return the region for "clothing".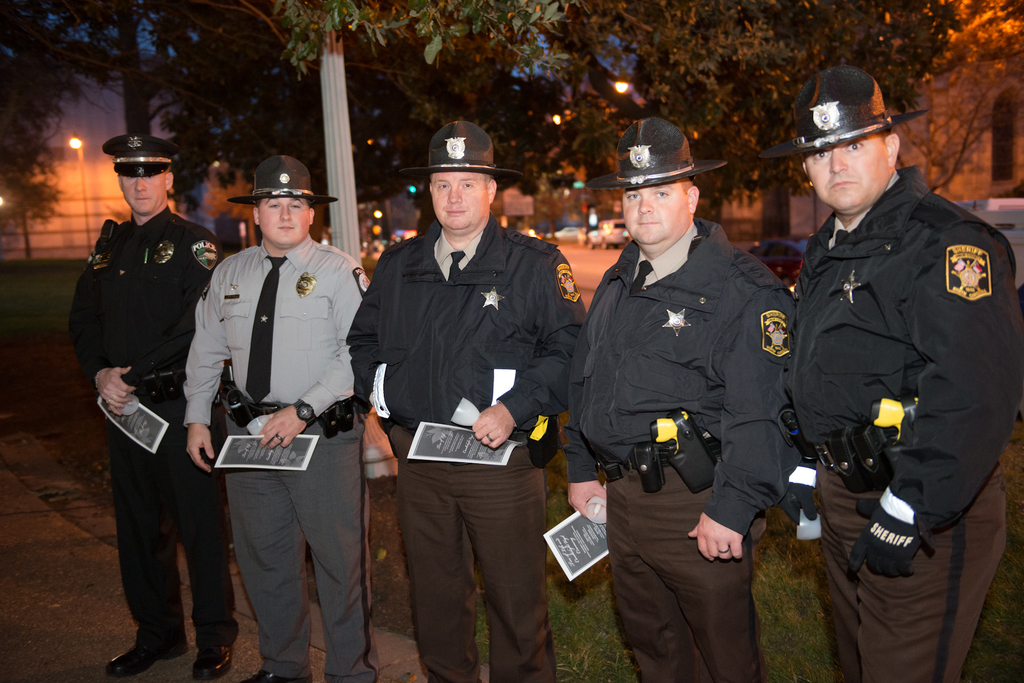
bbox=[343, 214, 590, 682].
